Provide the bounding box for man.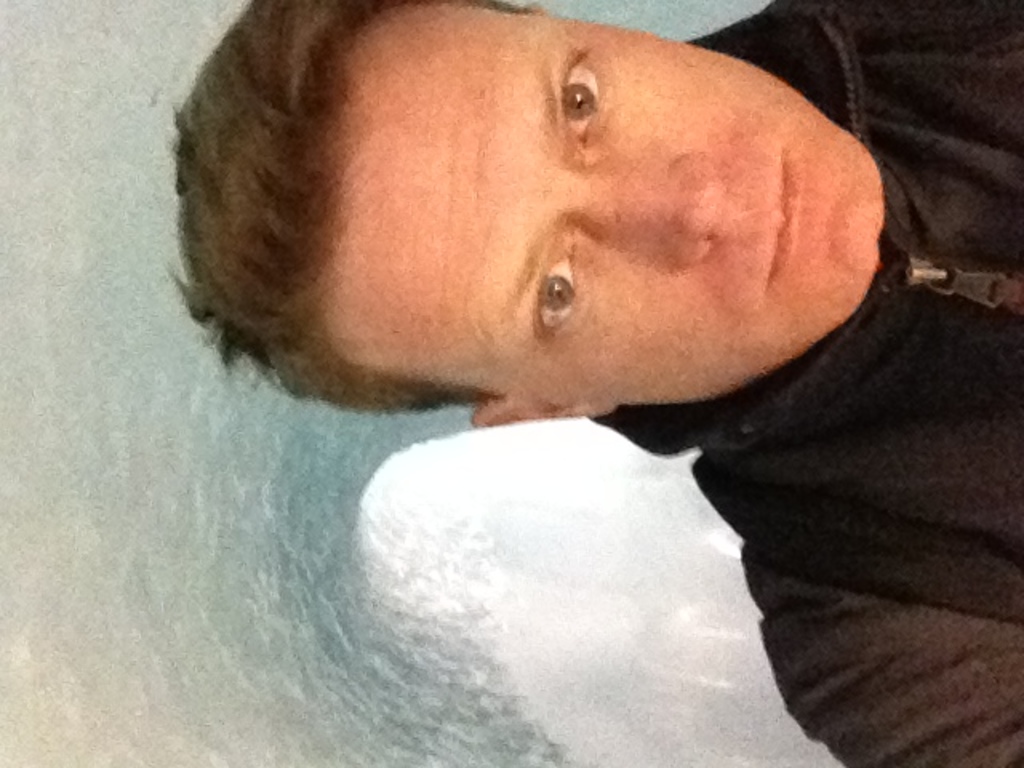
bbox(171, 0, 1022, 762).
